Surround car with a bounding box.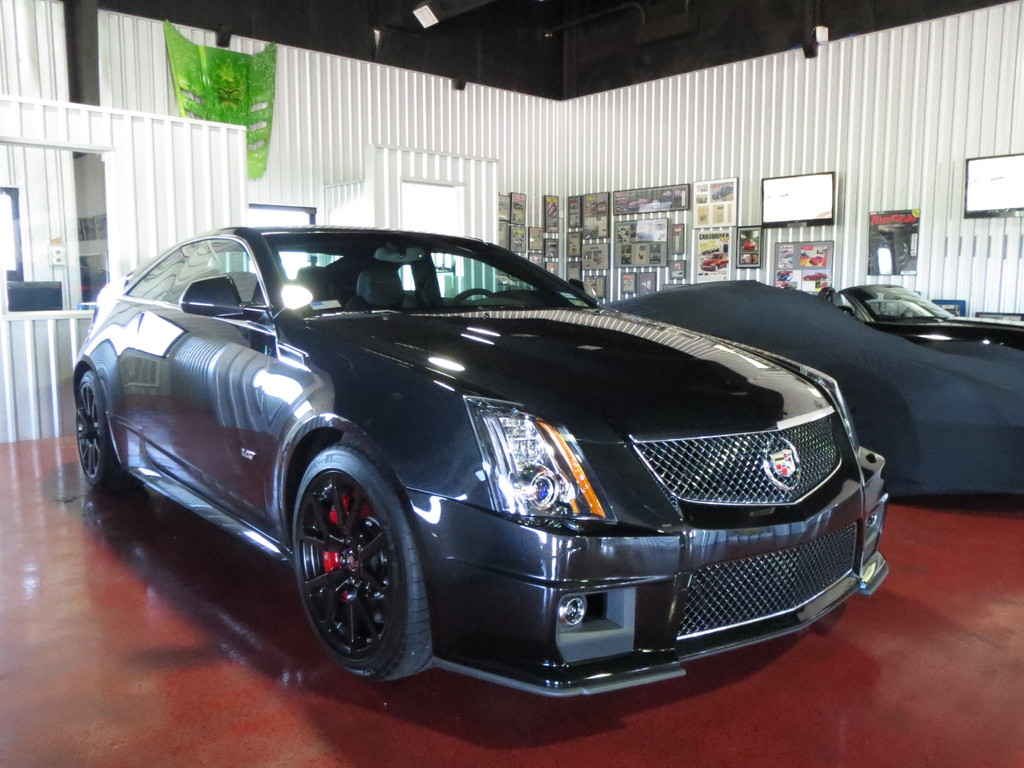
select_region(667, 273, 1023, 356).
